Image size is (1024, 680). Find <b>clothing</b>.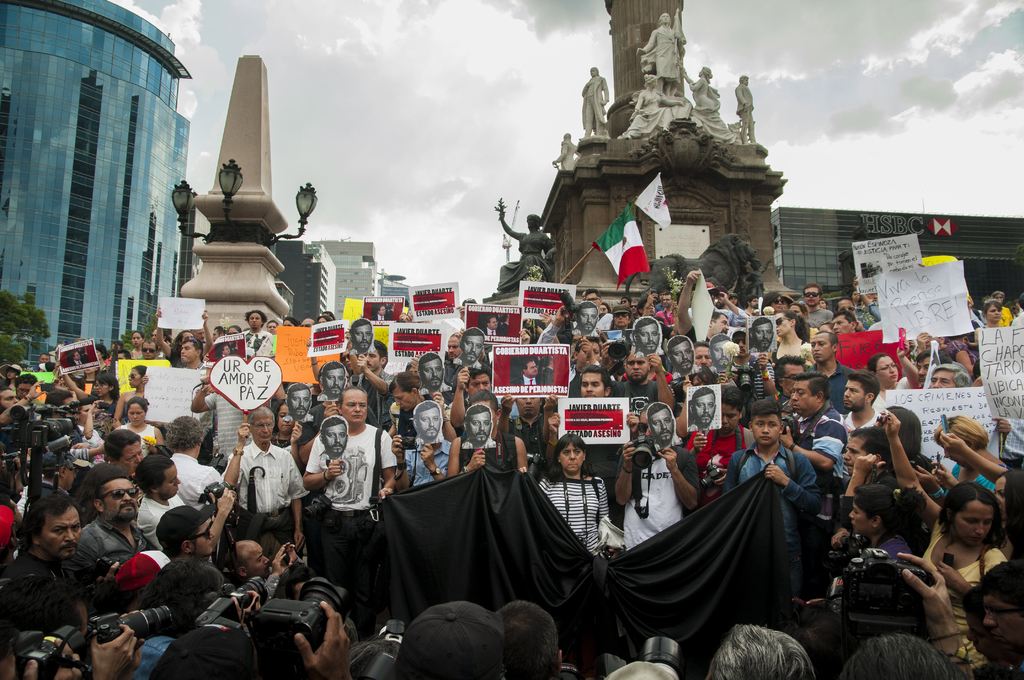
487, 332, 506, 336.
